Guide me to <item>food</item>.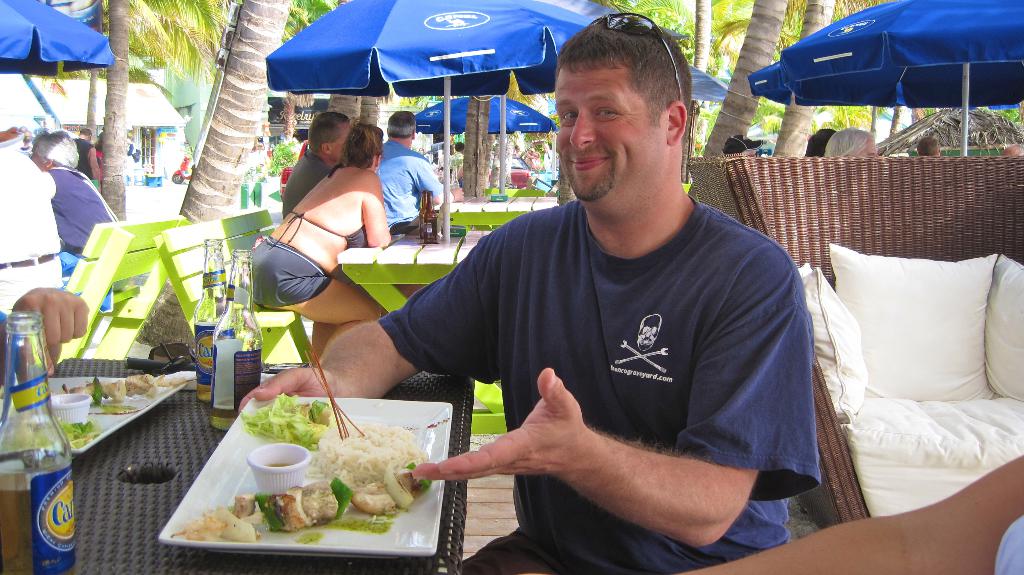
Guidance: [x1=63, y1=369, x2=175, y2=406].
